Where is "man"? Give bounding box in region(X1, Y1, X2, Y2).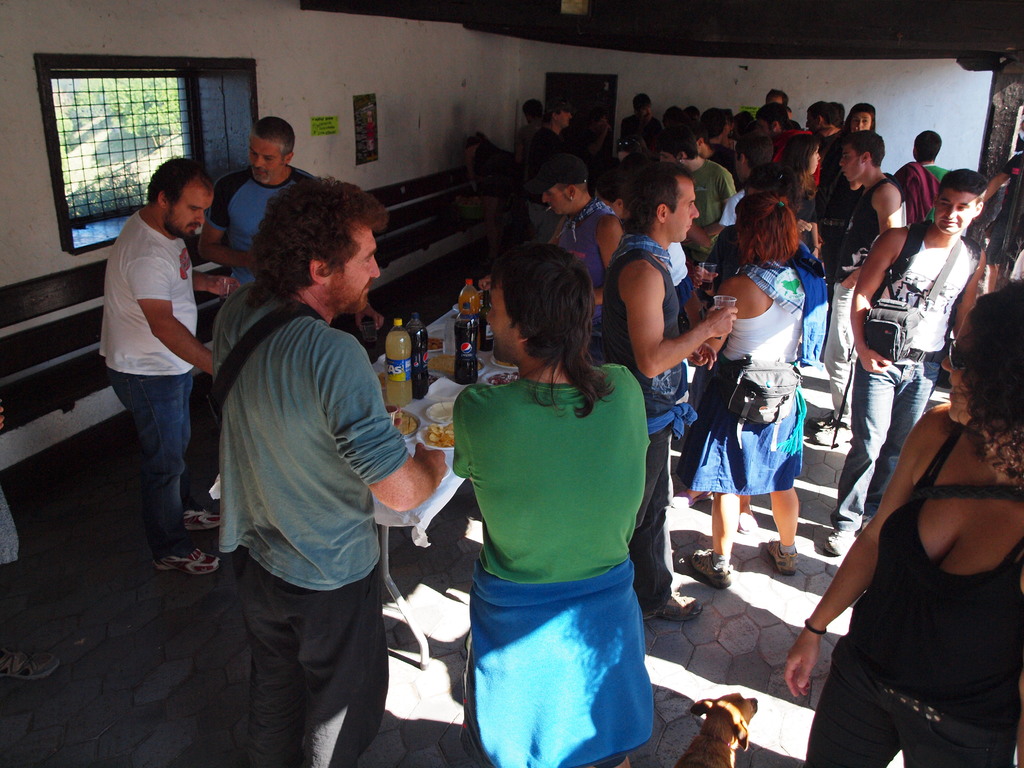
region(895, 126, 948, 219).
